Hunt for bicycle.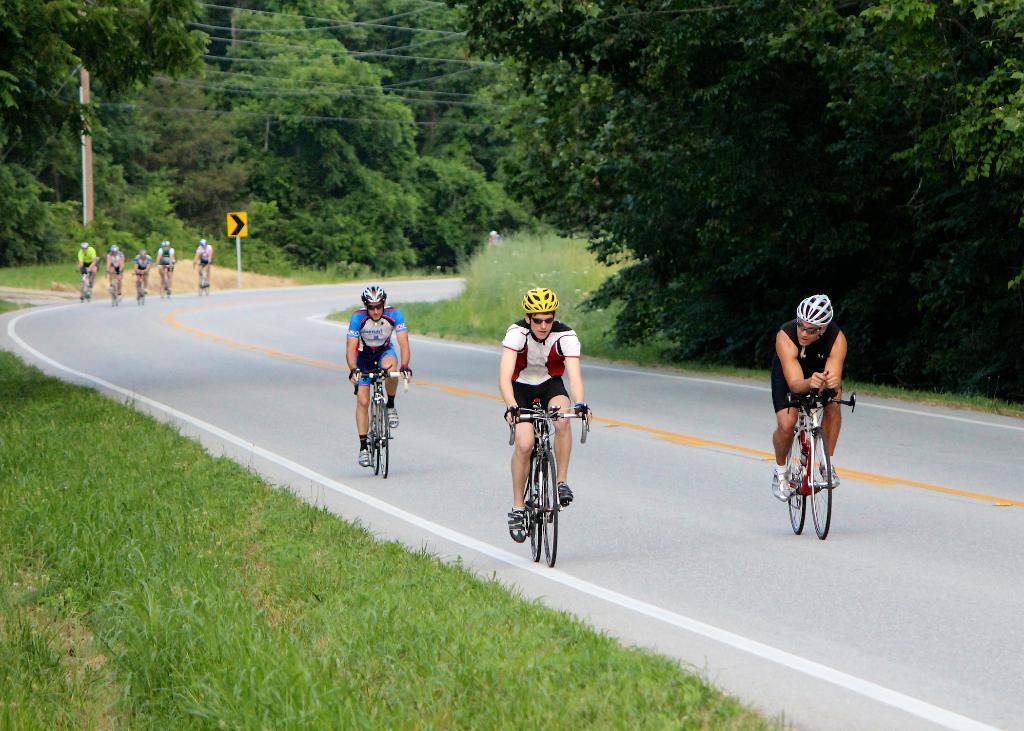
Hunted down at (left=104, top=270, right=122, bottom=307).
